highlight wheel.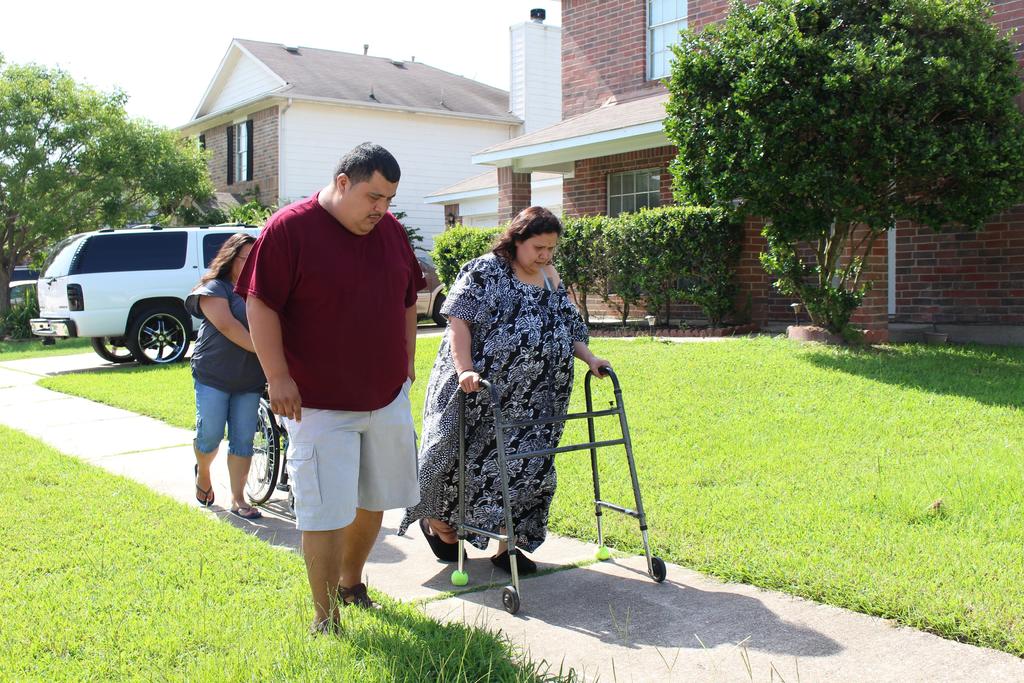
Highlighted region: crop(127, 311, 190, 366).
